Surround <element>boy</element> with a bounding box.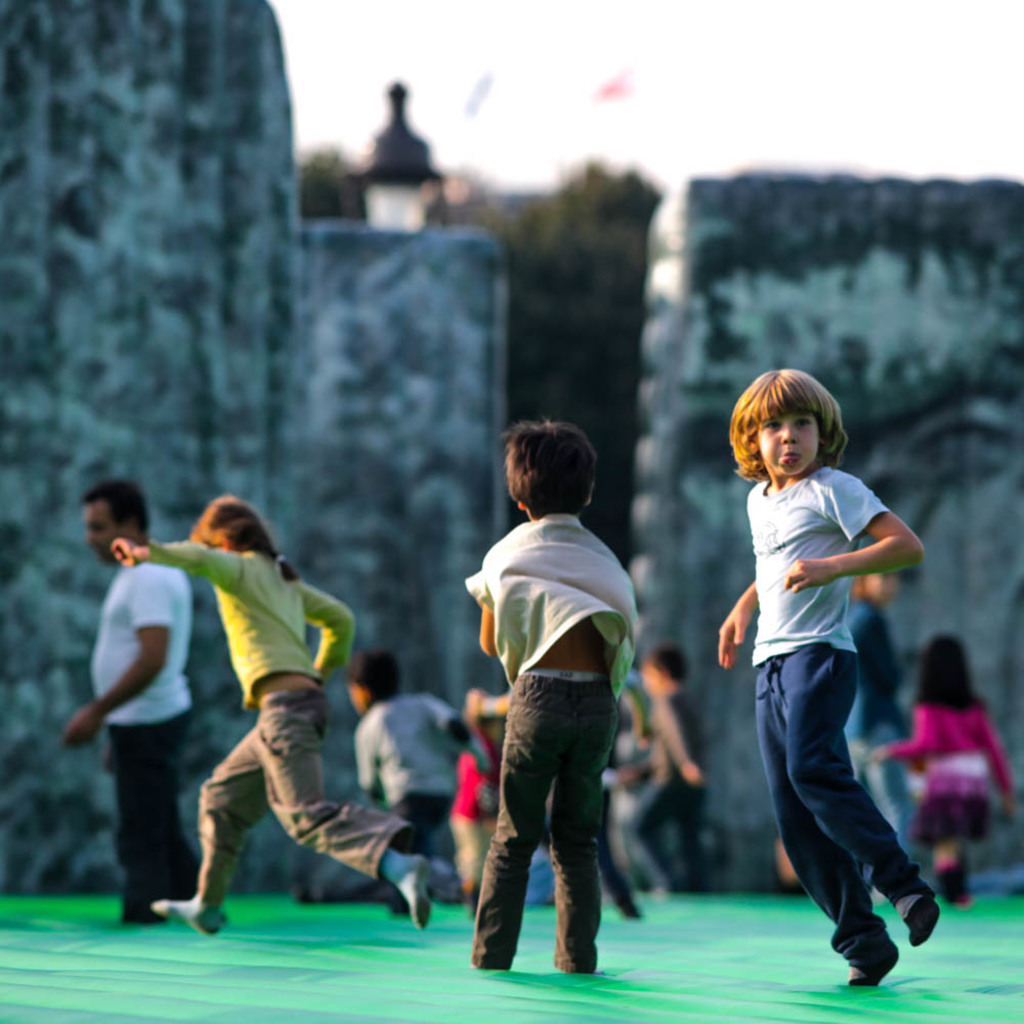
select_region(466, 420, 641, 973).
